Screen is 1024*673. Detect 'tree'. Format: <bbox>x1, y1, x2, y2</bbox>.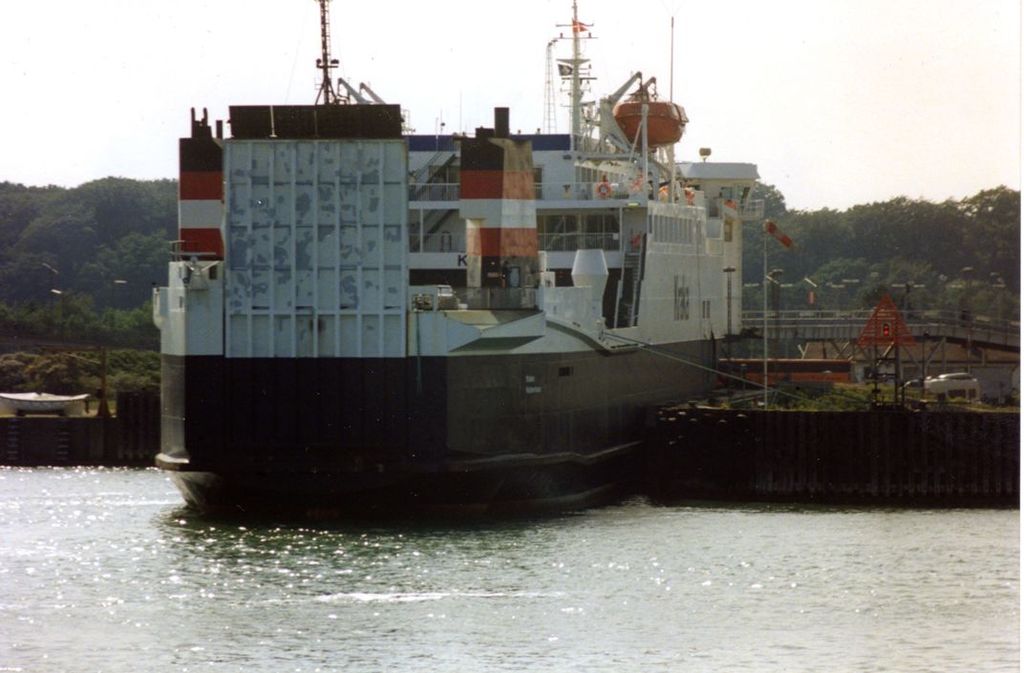
<bbox>956, 261, 1023, 335</bbox>.
